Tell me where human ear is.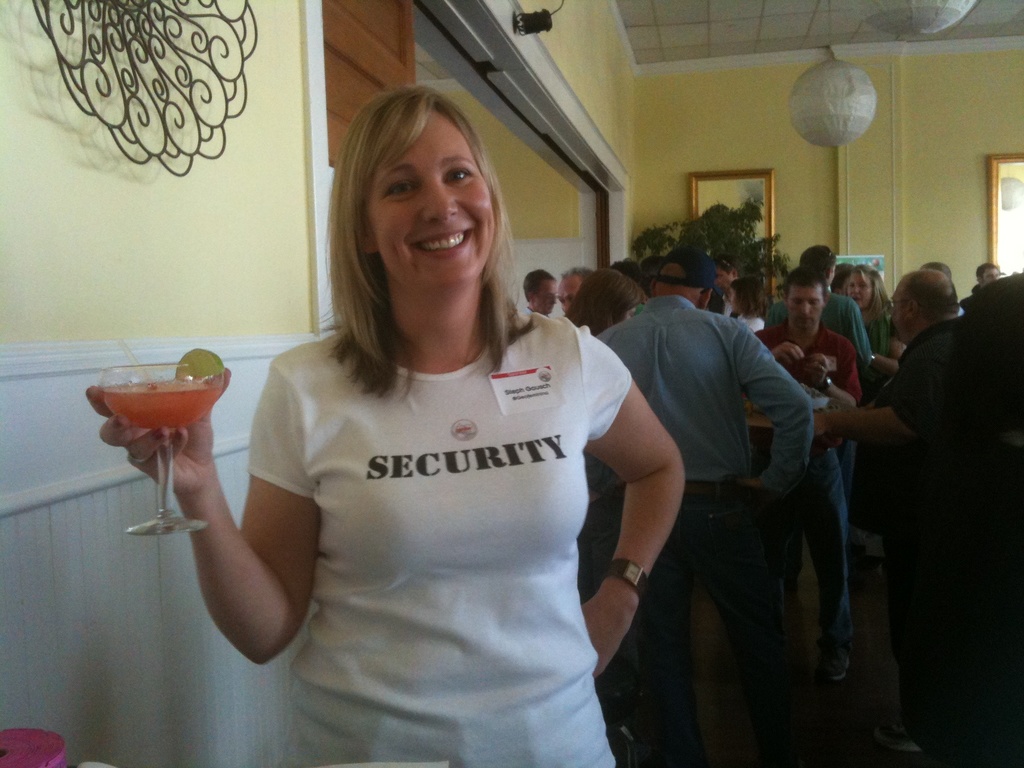
human ear is at left=822, top=294, right=830, bottom=307.
